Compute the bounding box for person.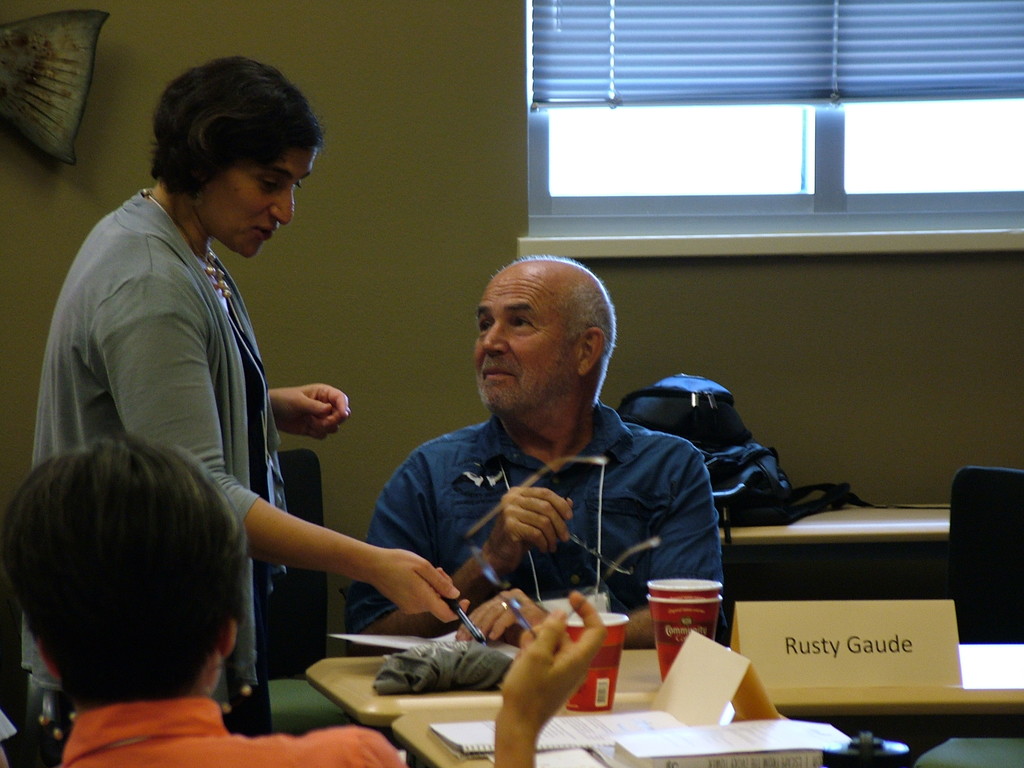
select_region(10, 430, 608, 767).
